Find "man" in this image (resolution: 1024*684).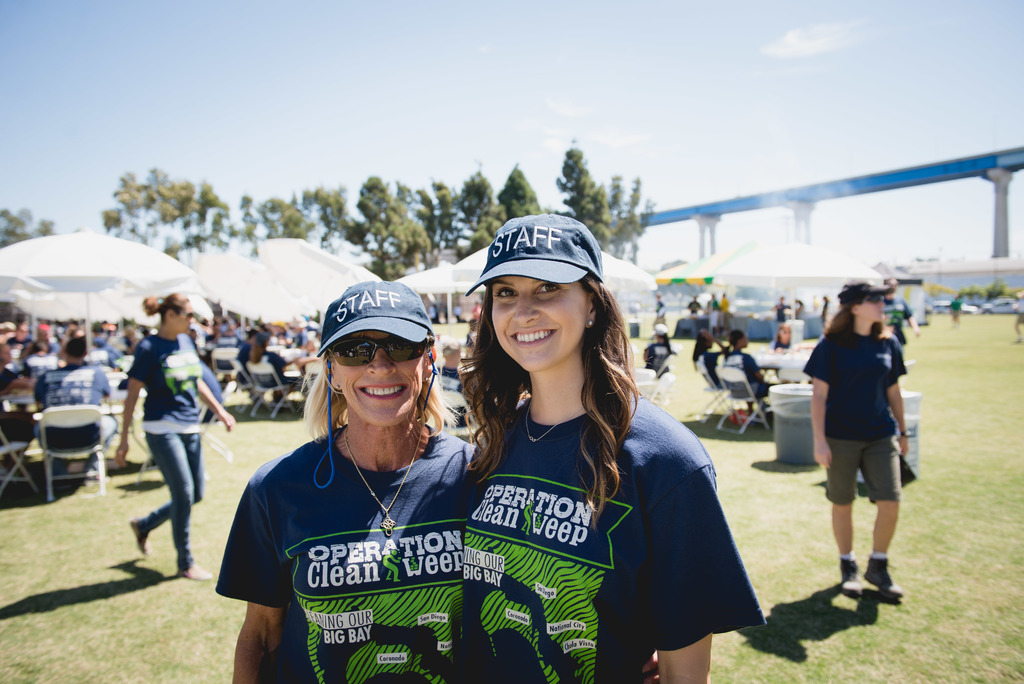
pyautogui.locateOnScreen(701, 292, 723, 323).
